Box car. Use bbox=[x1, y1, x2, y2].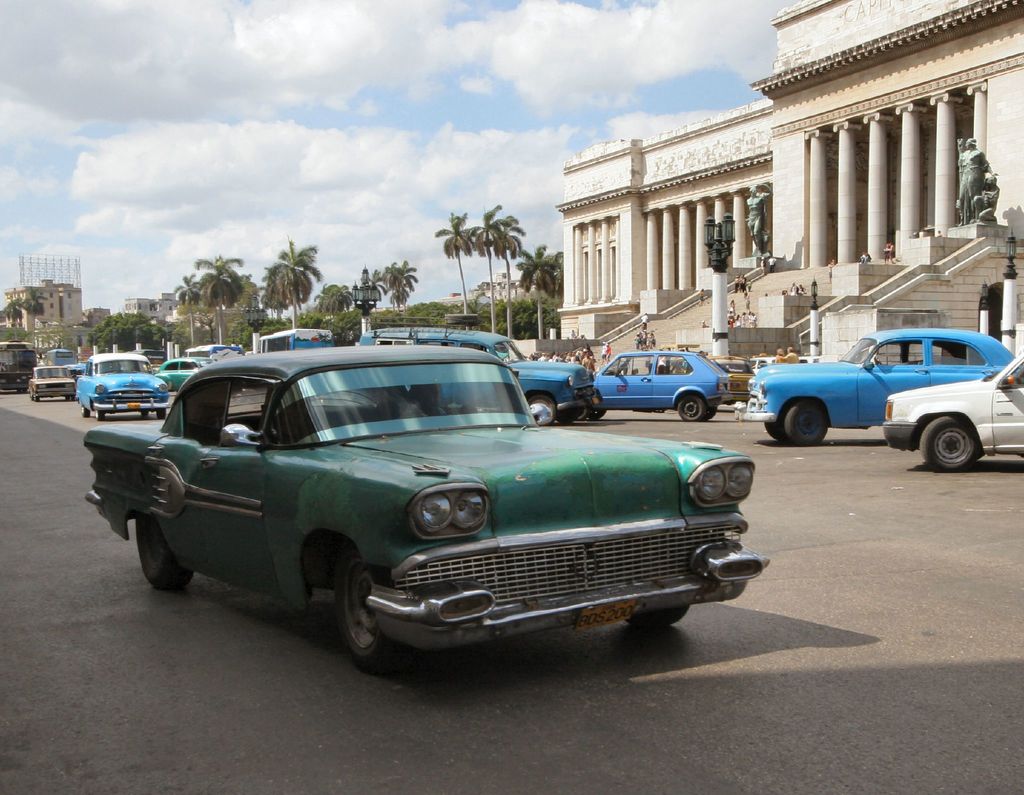
bbox=[591, 344, 739, 423].
